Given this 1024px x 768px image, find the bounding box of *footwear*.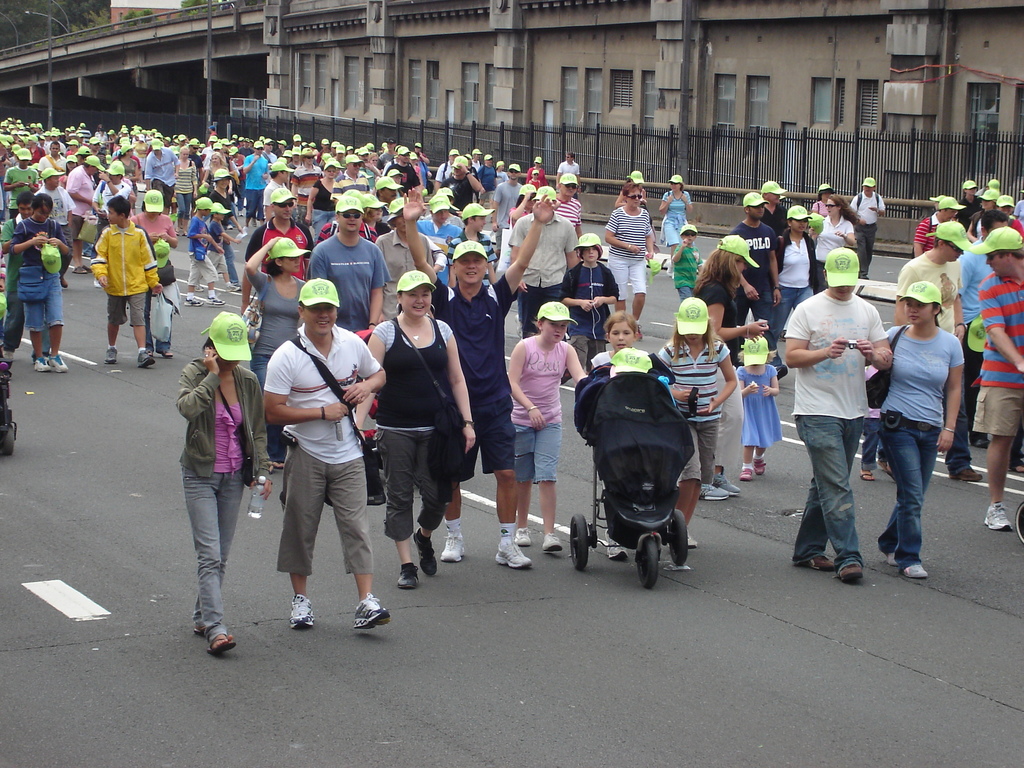
Rect(975, 436, 990, 447).
